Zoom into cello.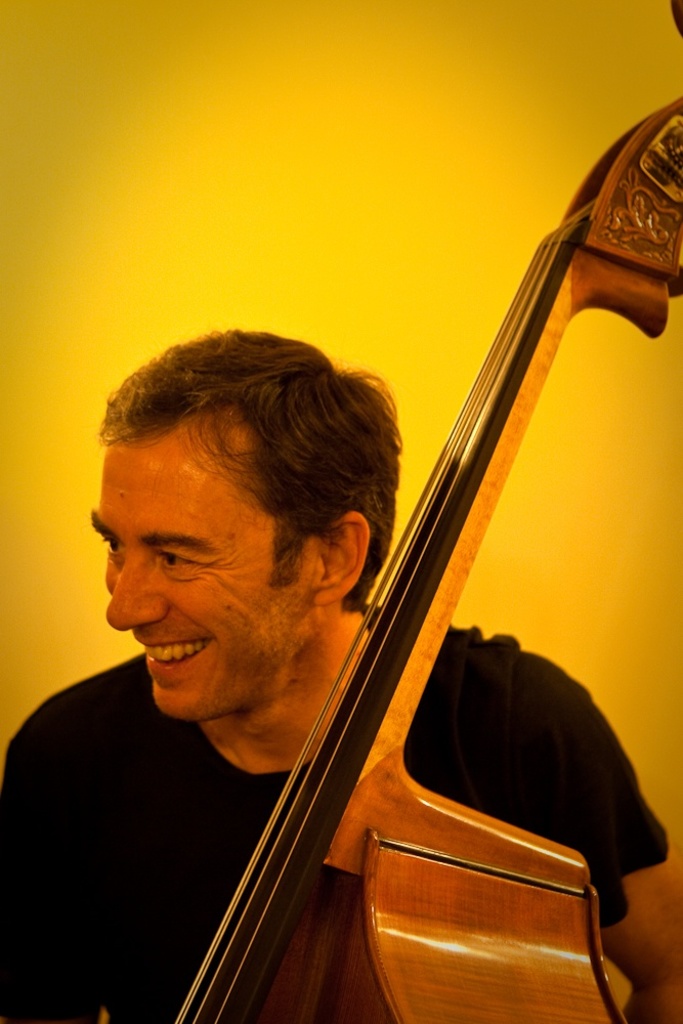
Zoom target: (x1=141, y1=97, x2=682, y2=1023).
